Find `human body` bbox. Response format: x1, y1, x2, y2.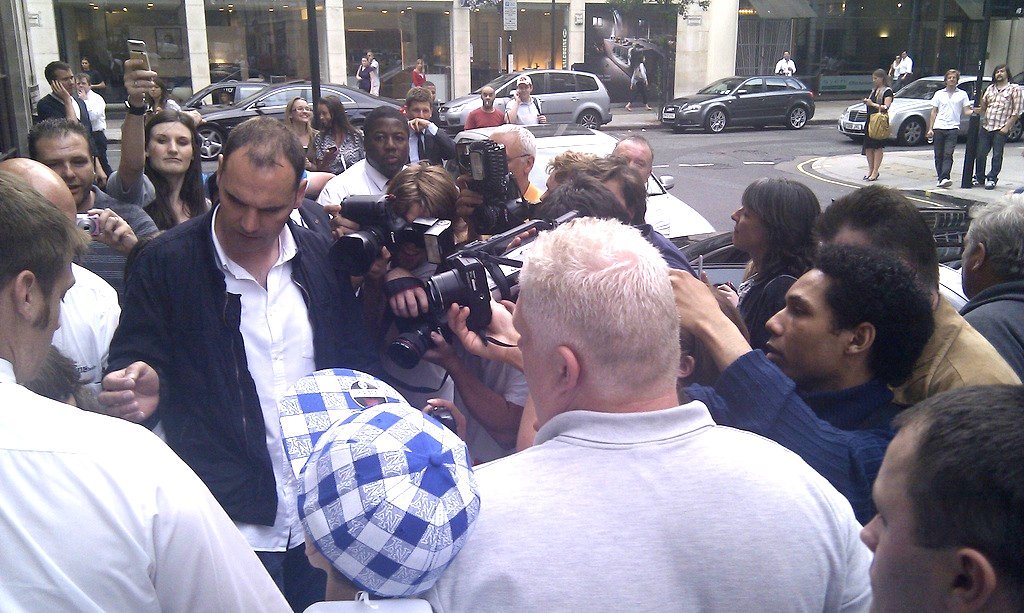
363, 53, 377, 95.
